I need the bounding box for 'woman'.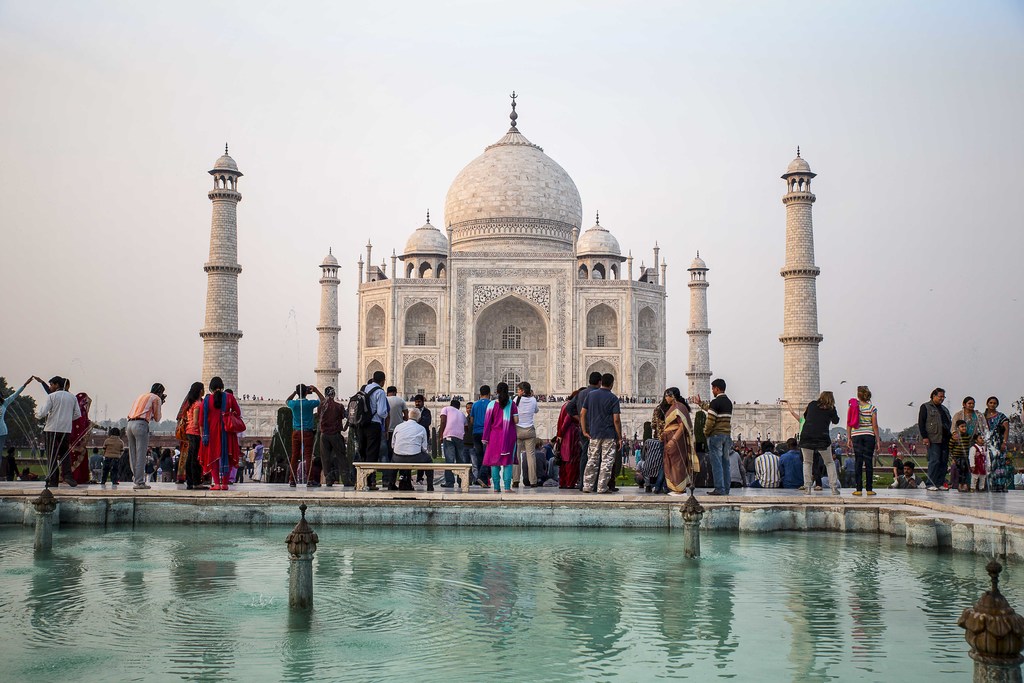
Here it is: <box>844,381,882,496</box>.
